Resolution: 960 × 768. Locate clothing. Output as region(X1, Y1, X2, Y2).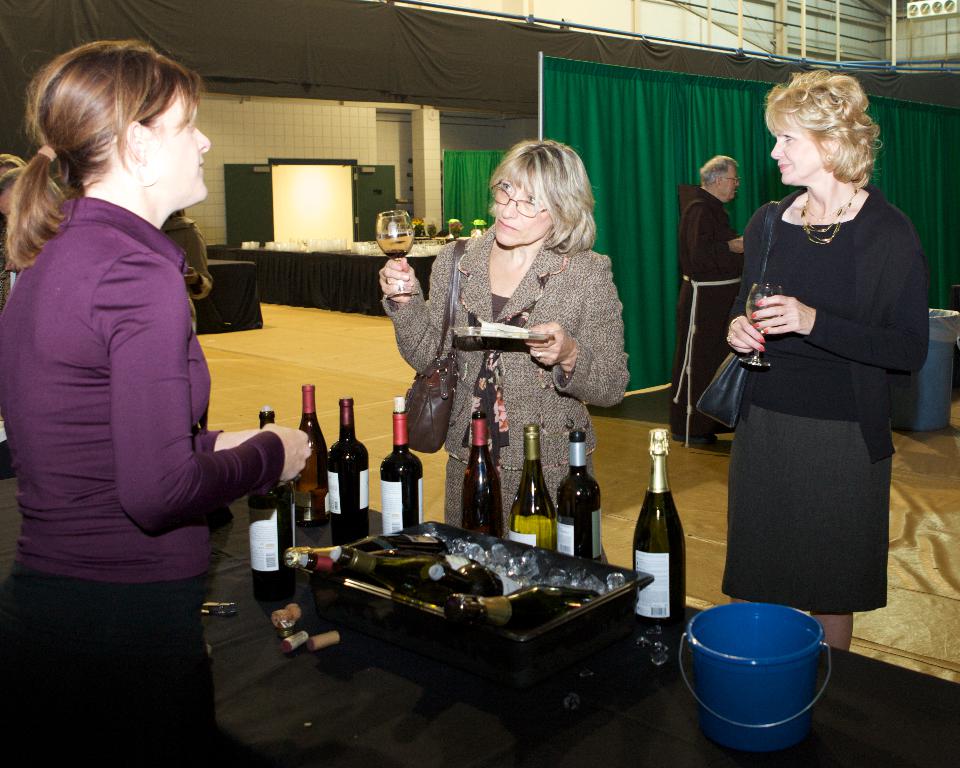
region(674, 194, 739, 423).
